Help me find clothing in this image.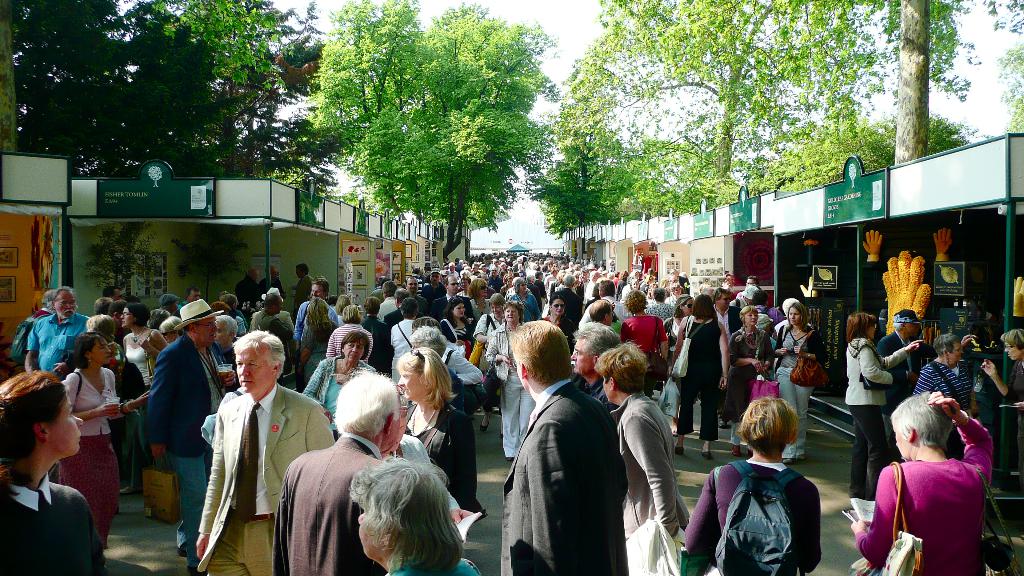
Found it: {"left": 856, "top": 414, "right": 992, "bottom": 575}.
